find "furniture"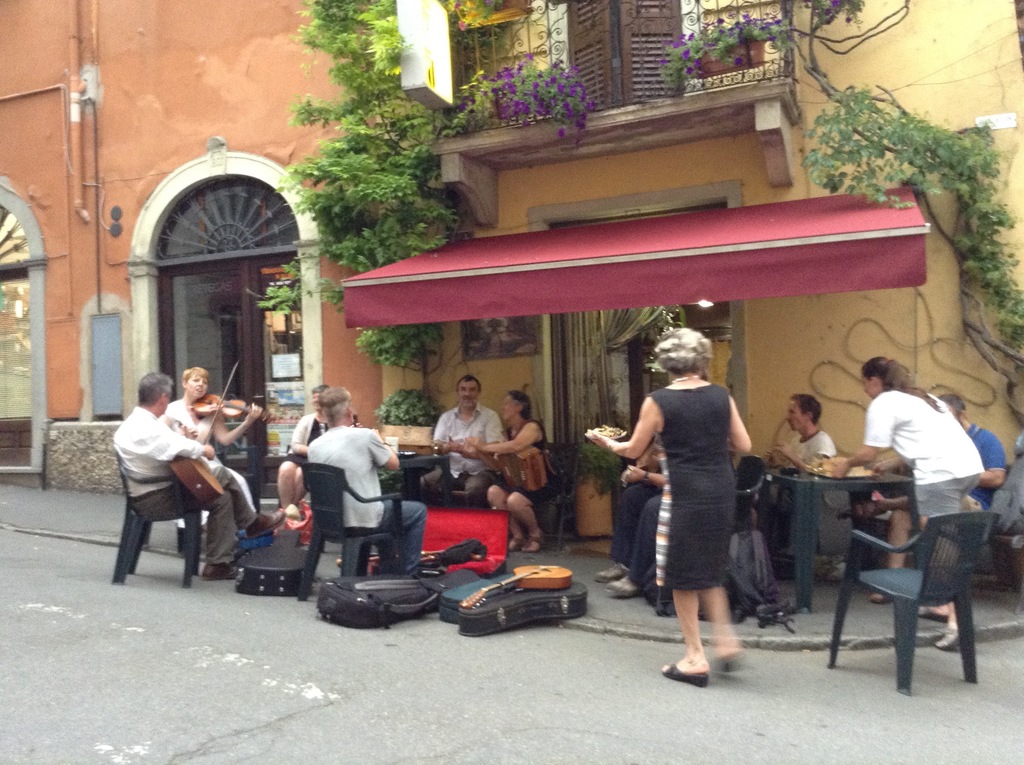
754, 469, 916, 610
